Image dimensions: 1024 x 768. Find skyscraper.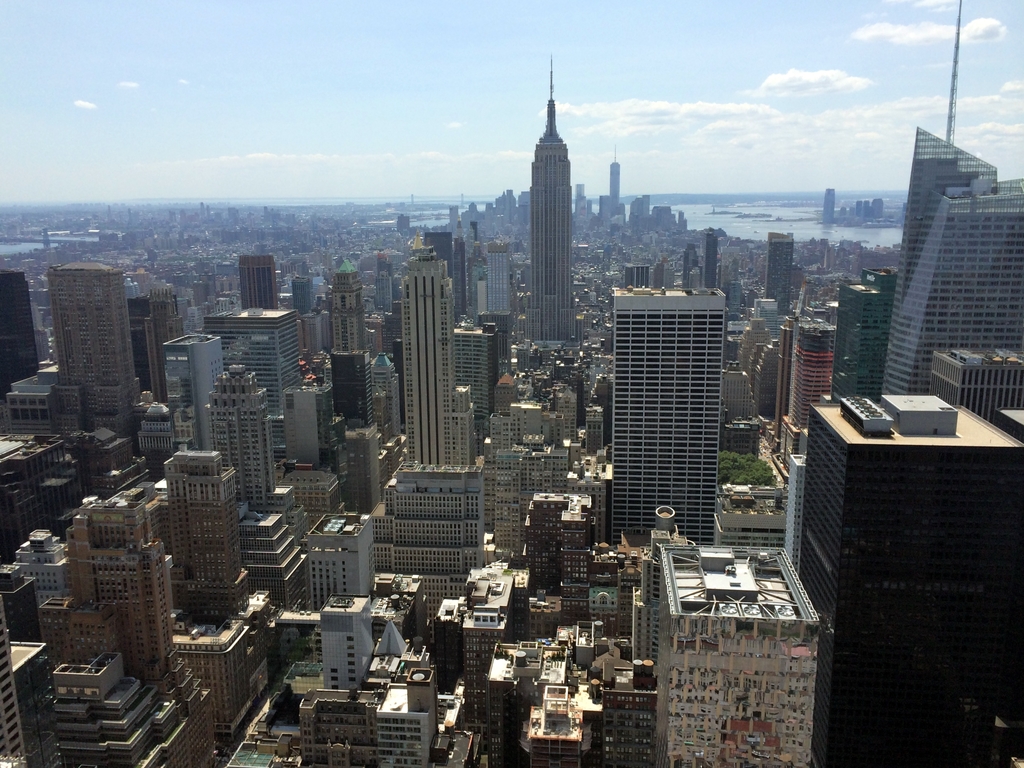
region(0, 274, 36, 399).
